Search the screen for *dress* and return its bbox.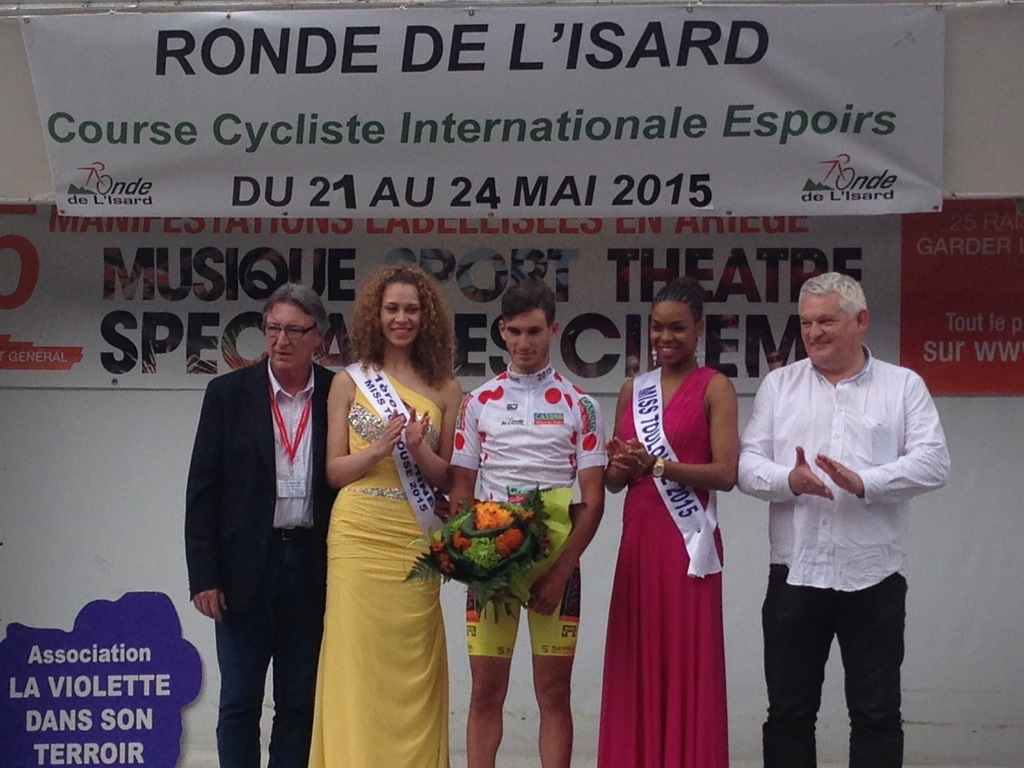
Found: box(308, 372, 452, 767).
